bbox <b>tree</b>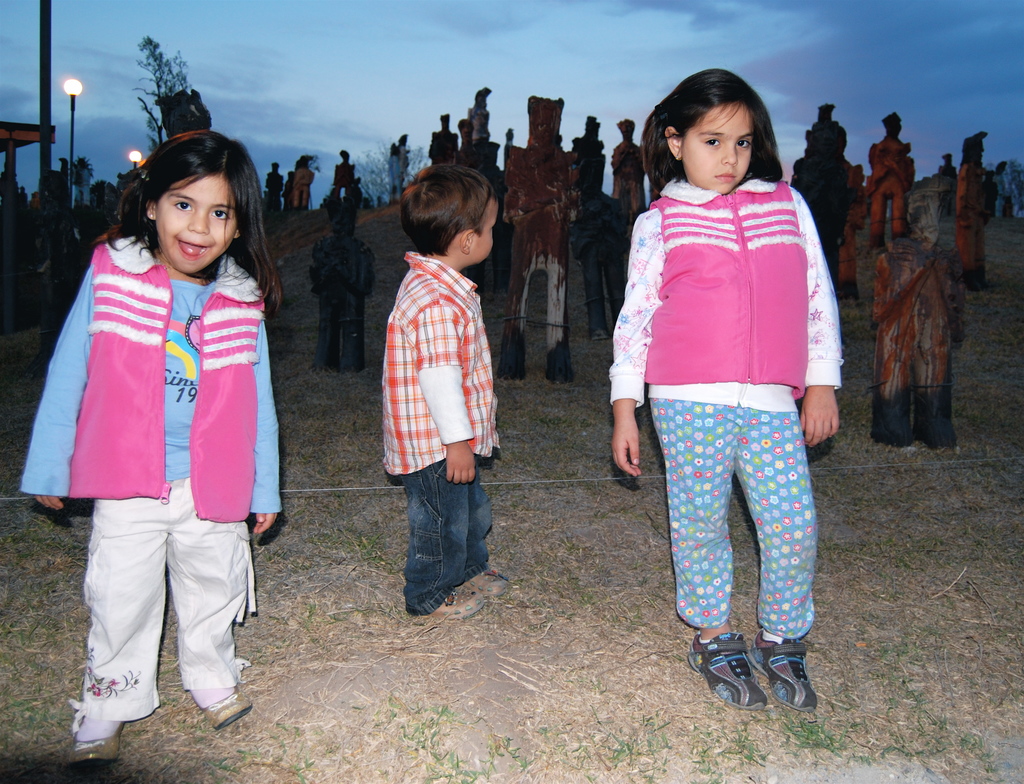
(120, 24, 193, 159)
